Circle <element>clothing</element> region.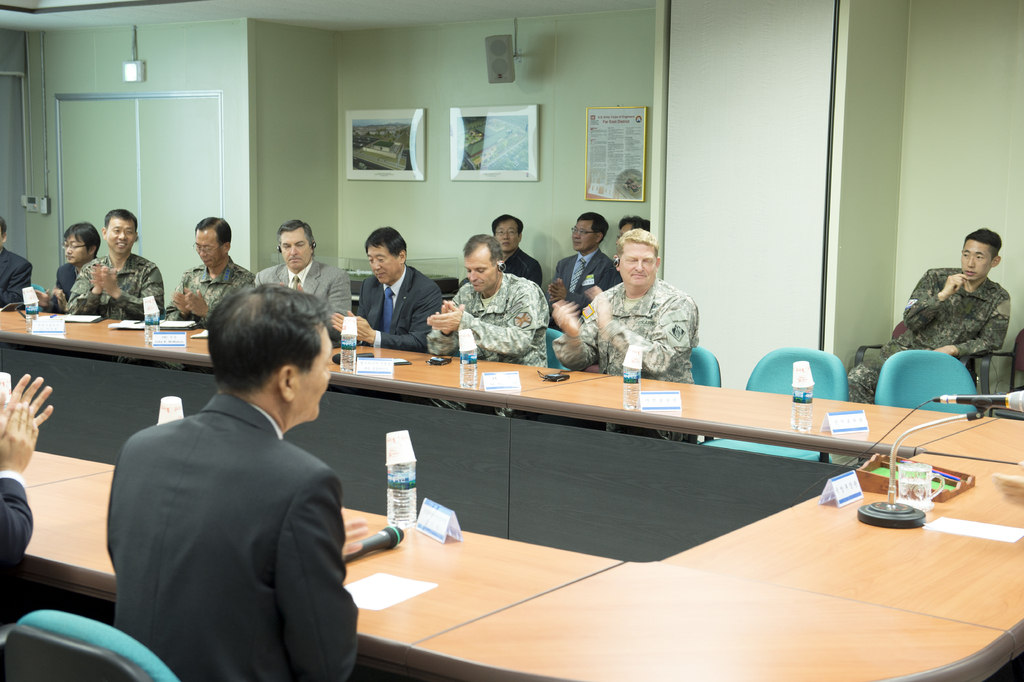
Region: <bbox>501, 245, 542, 287</bbox>.
